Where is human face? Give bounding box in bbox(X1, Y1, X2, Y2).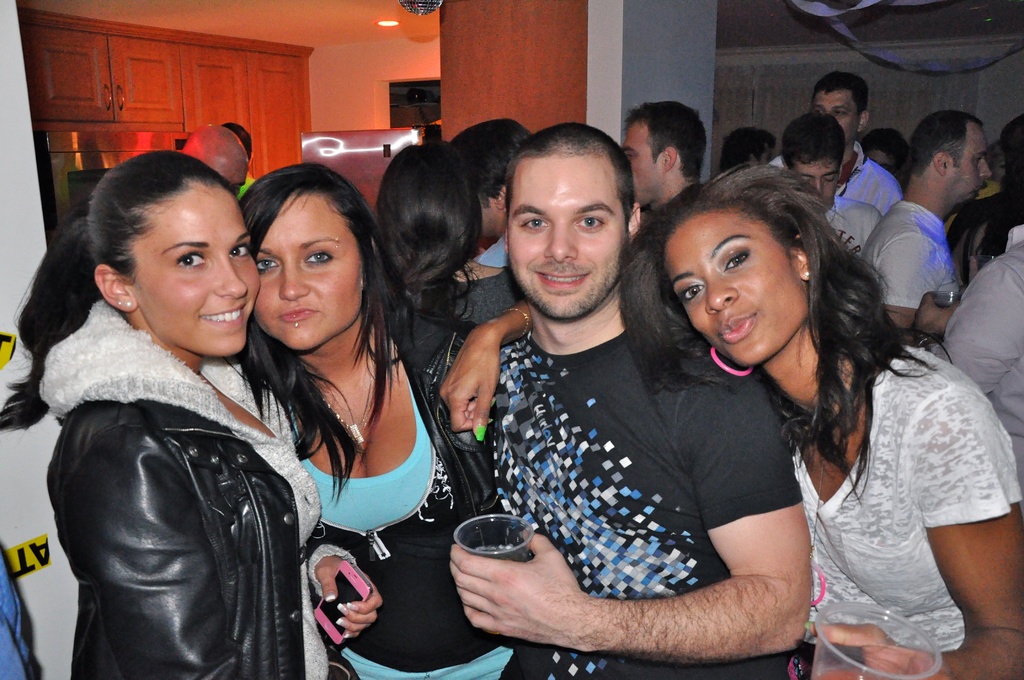
bbox(813, 89, 859, 142).
